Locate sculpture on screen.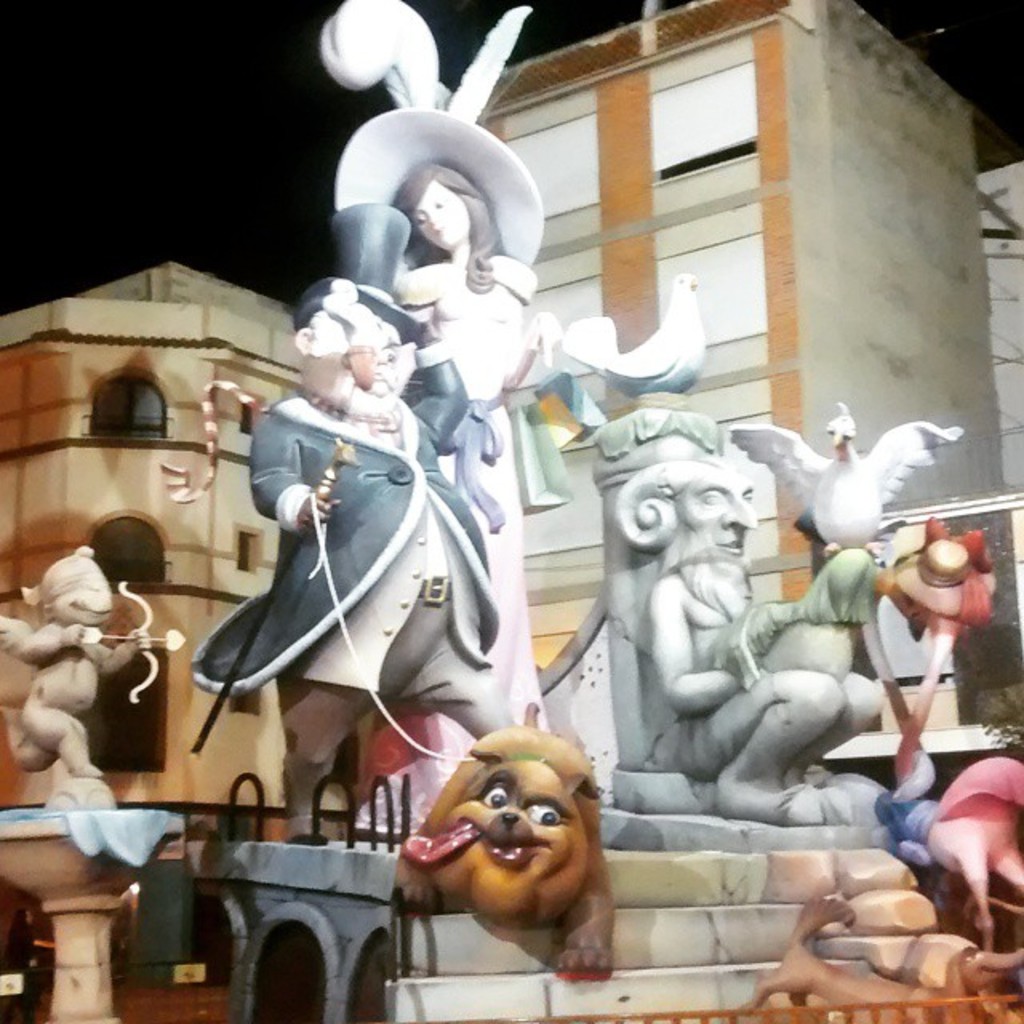
On screen at select_region(379, 720, 619, 974).
